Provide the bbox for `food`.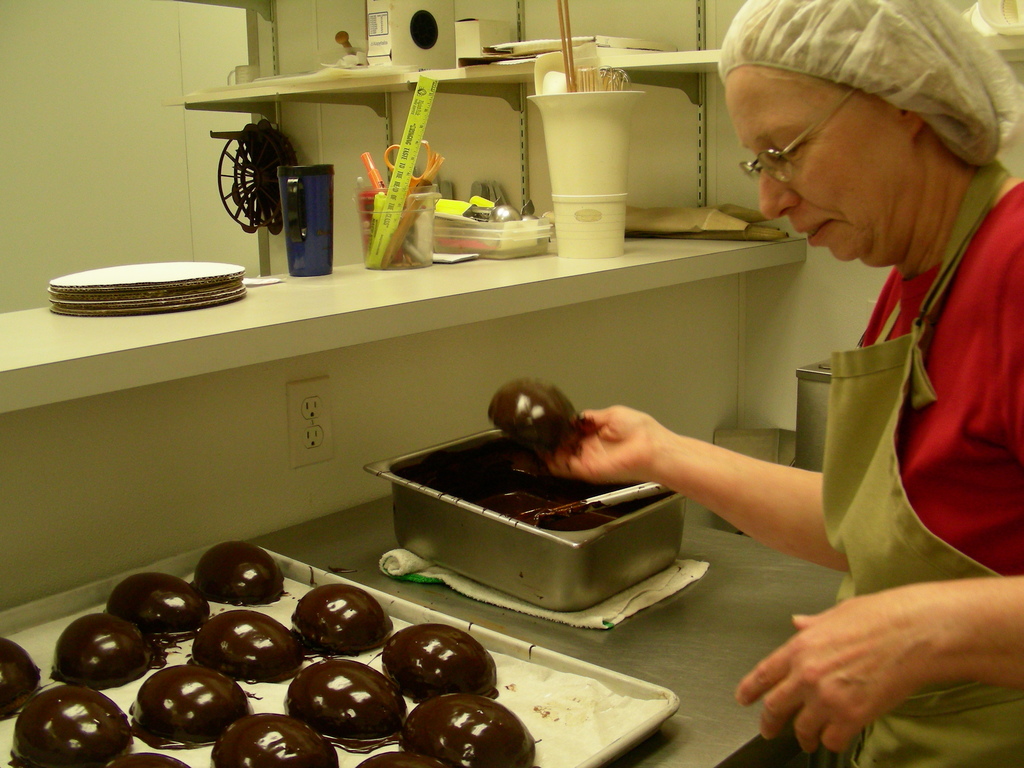
[x1=355, y1=749, x2=439, y2=767].
